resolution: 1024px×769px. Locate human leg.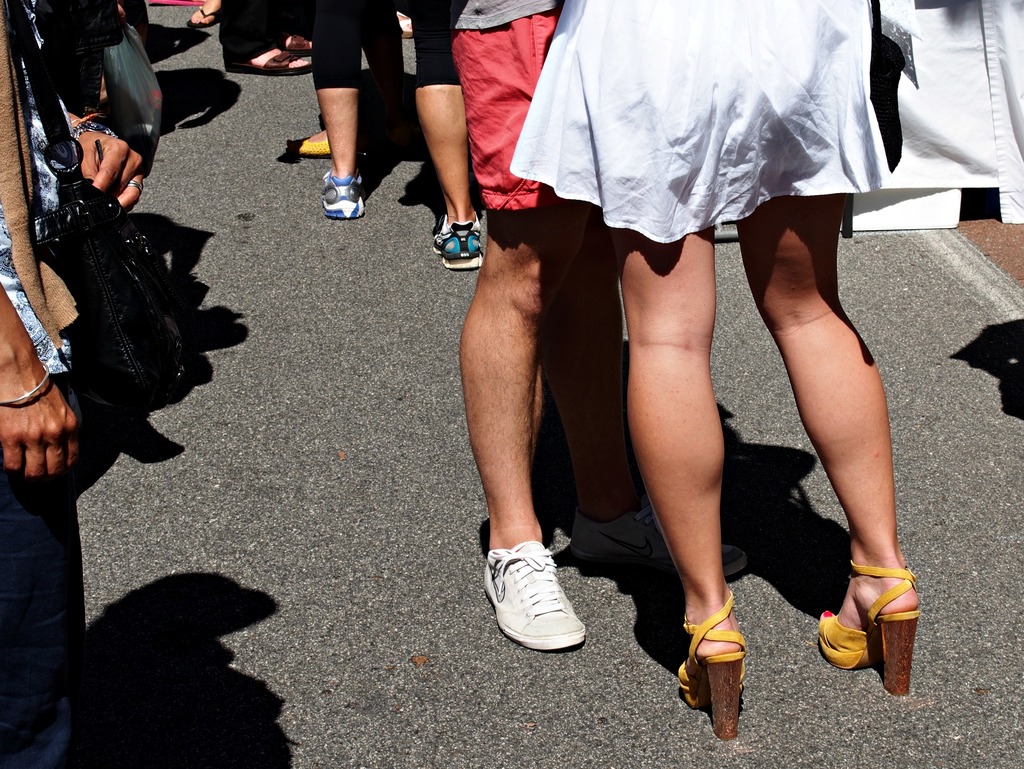
detection(186, 0, 230, 22).
